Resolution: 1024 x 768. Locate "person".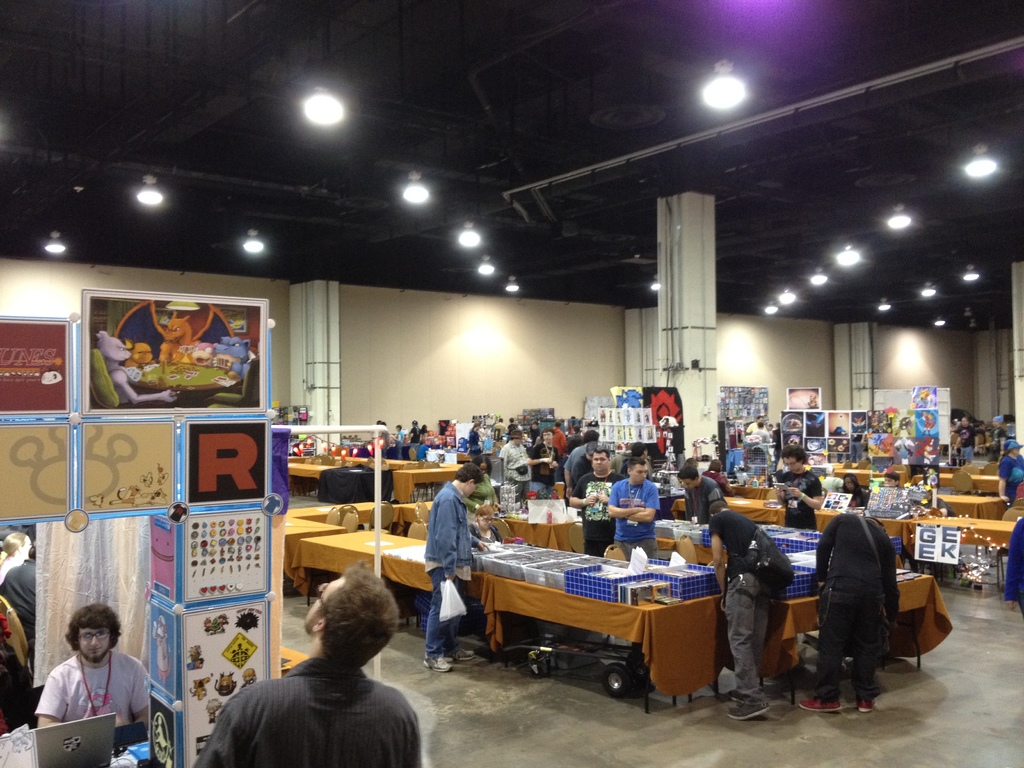
(x1=705, y1=494, x2=800, y2=716).
